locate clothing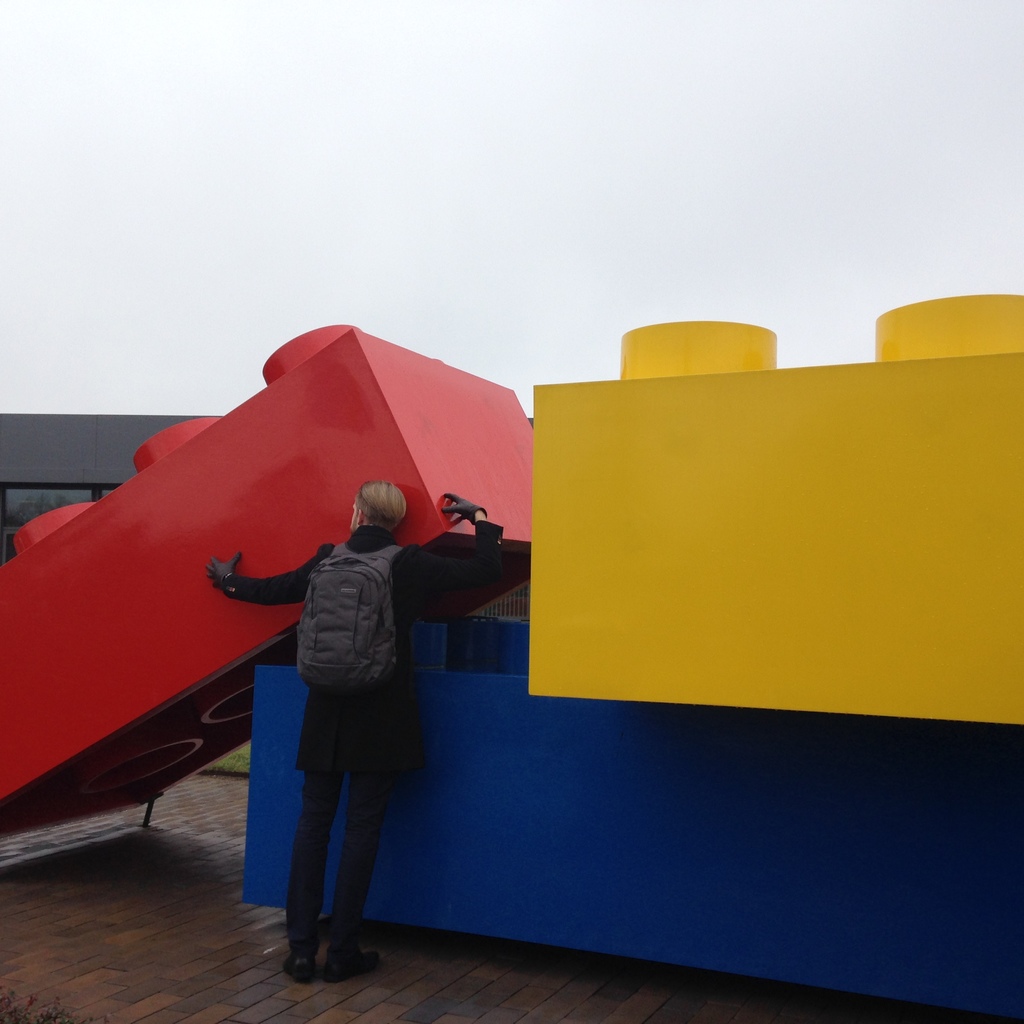
x1=252 y1=484 x2=461 y2=895
